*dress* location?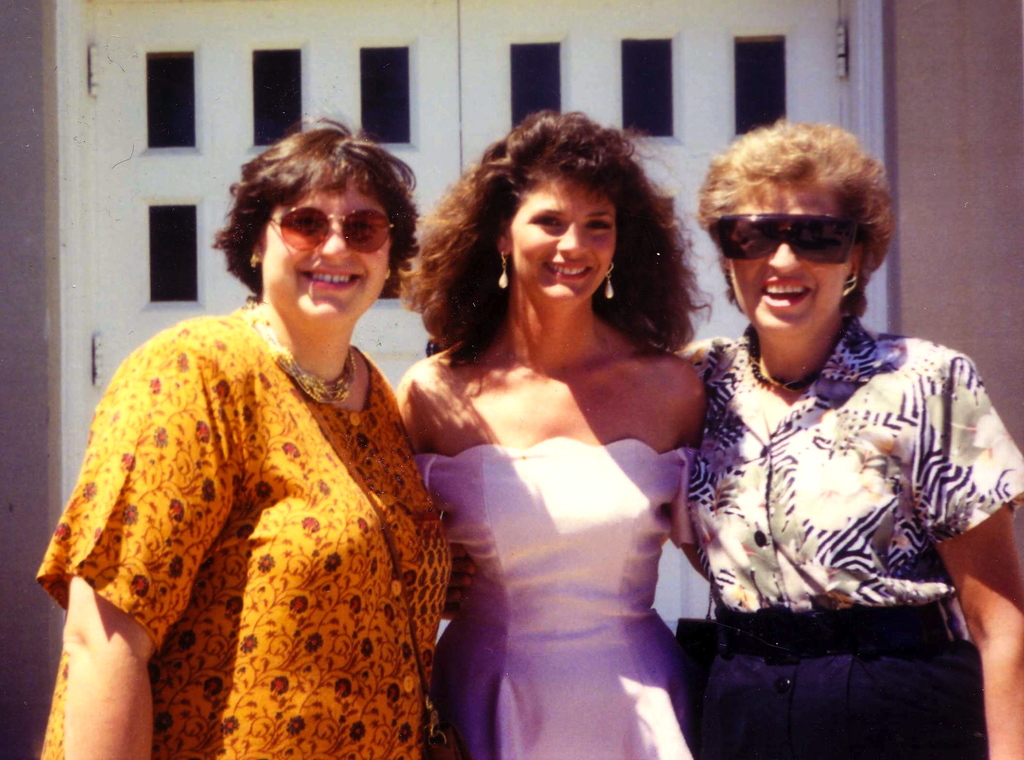
416/433/700/759
